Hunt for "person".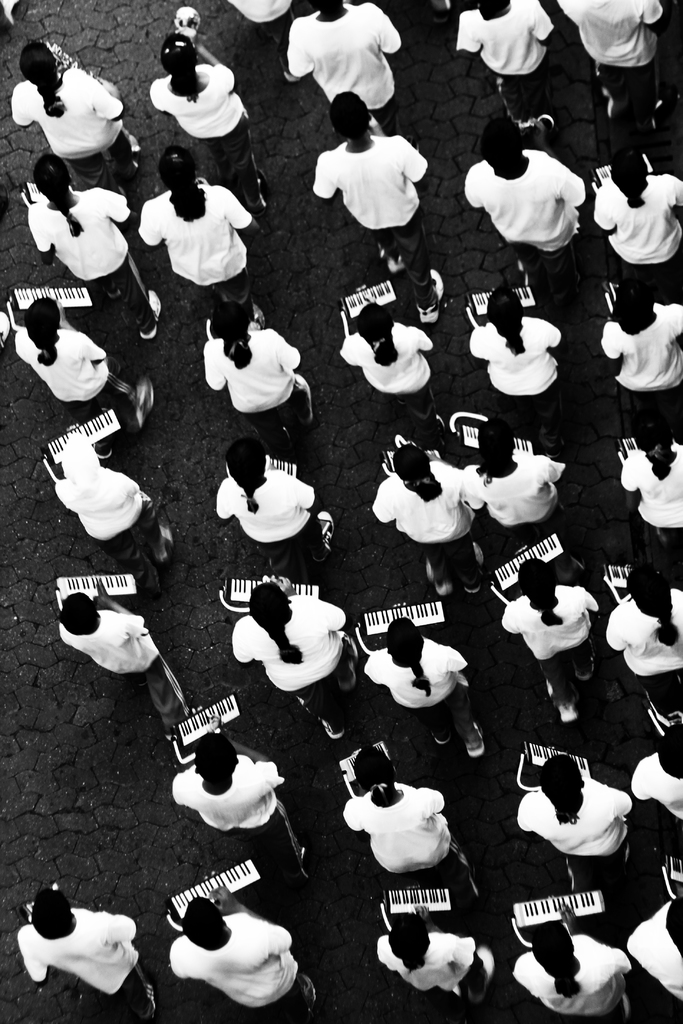
Hunted down at (213,445,332,550).
